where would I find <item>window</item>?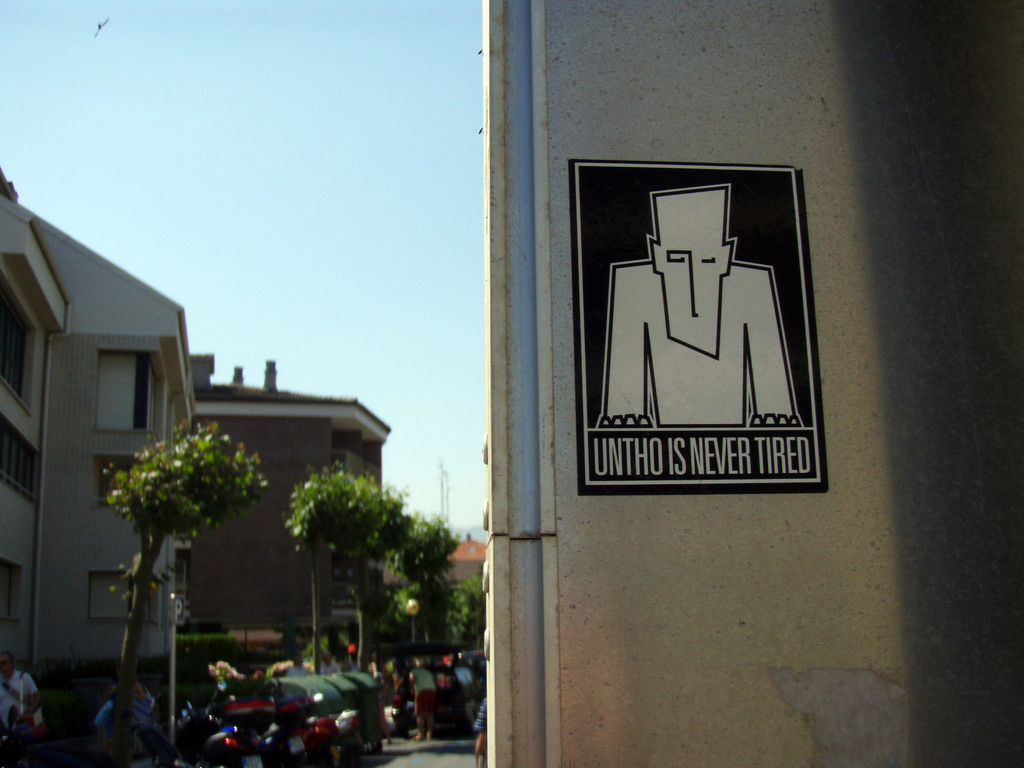
At 103 351 160 435.
